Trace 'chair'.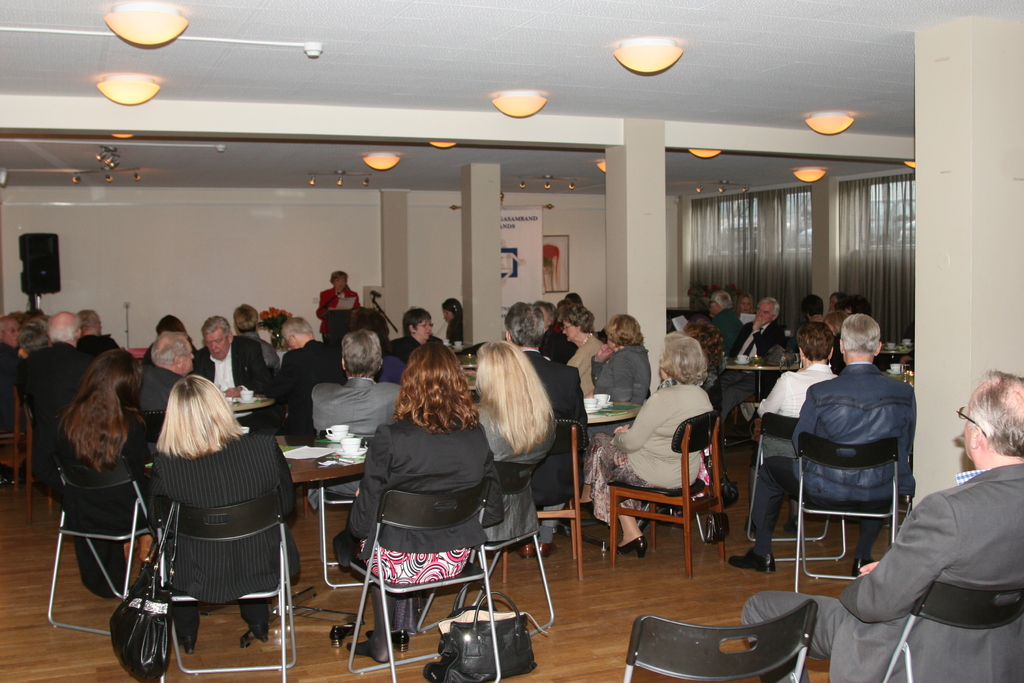
Traced to x1=412 y1=450 x2=556 y2=641.
